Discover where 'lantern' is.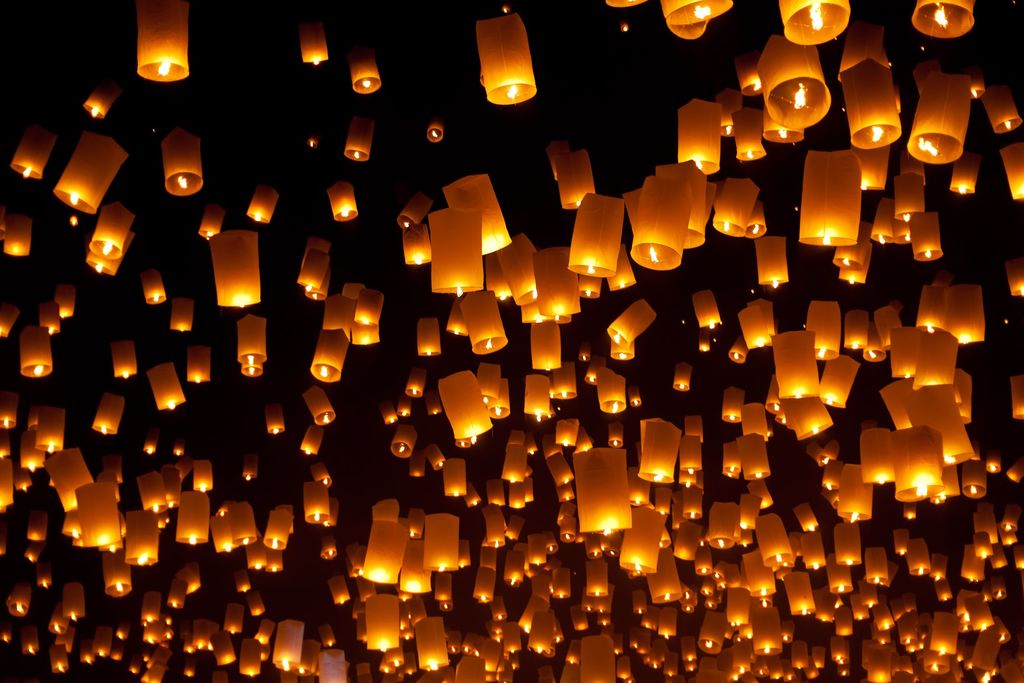
Discovered at [x1=305, y1=483, x2=331, y2=525].
